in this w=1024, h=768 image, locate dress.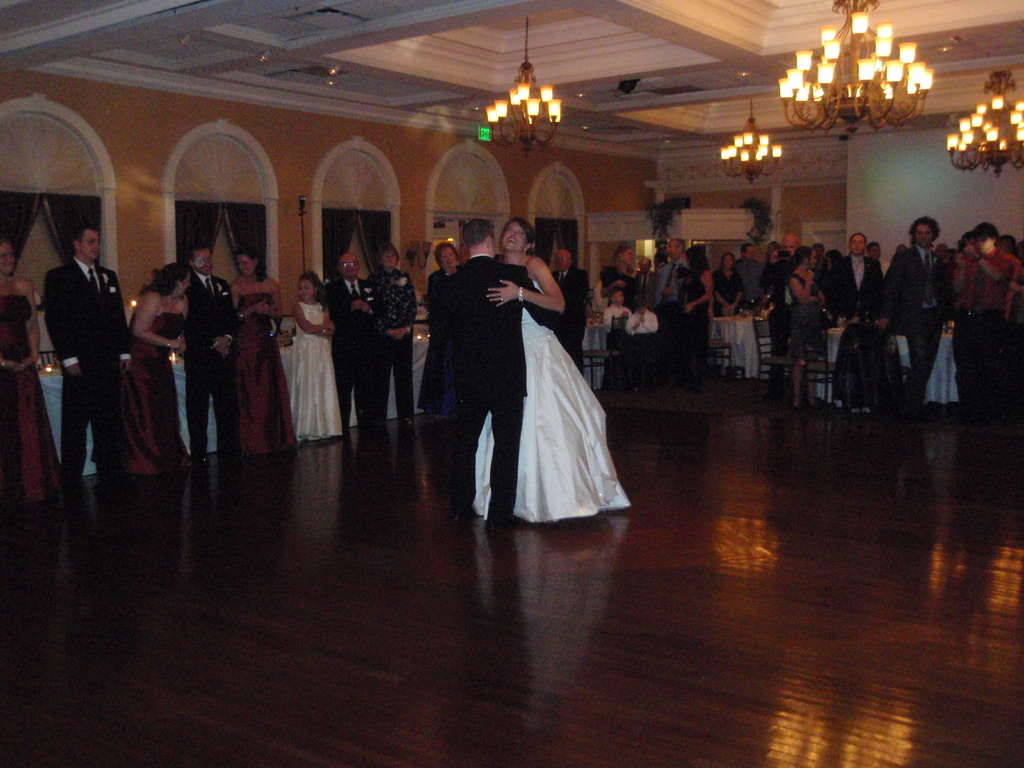
Bounding box: {"left": 0, "top": 295, "right": 67, "bottom": 511}.
